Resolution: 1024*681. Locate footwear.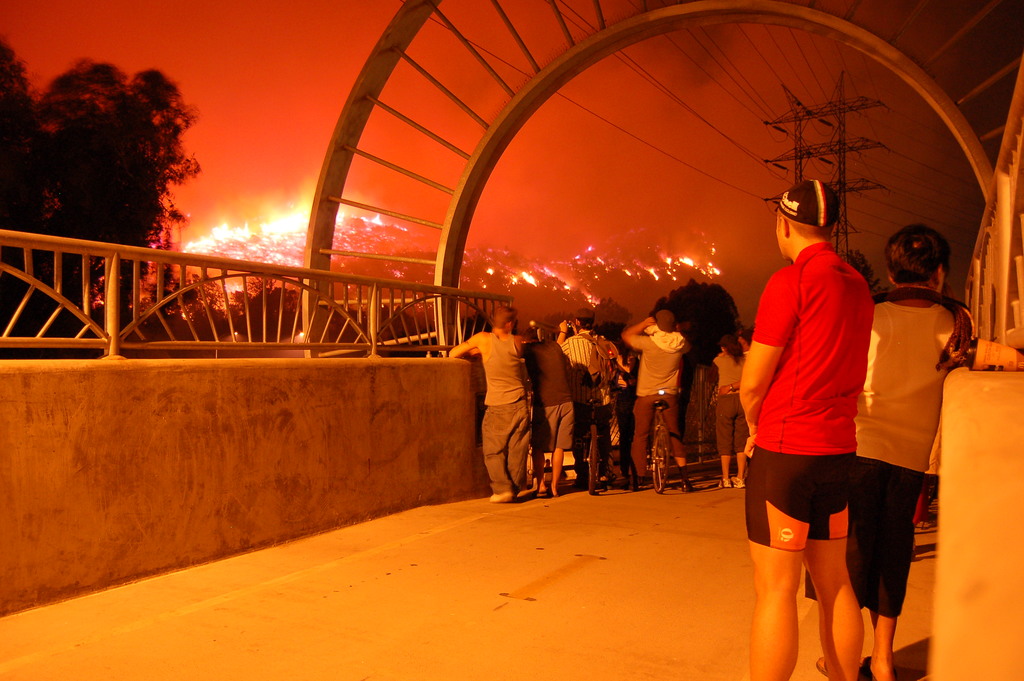
box=[716, 474, 730, 488].
